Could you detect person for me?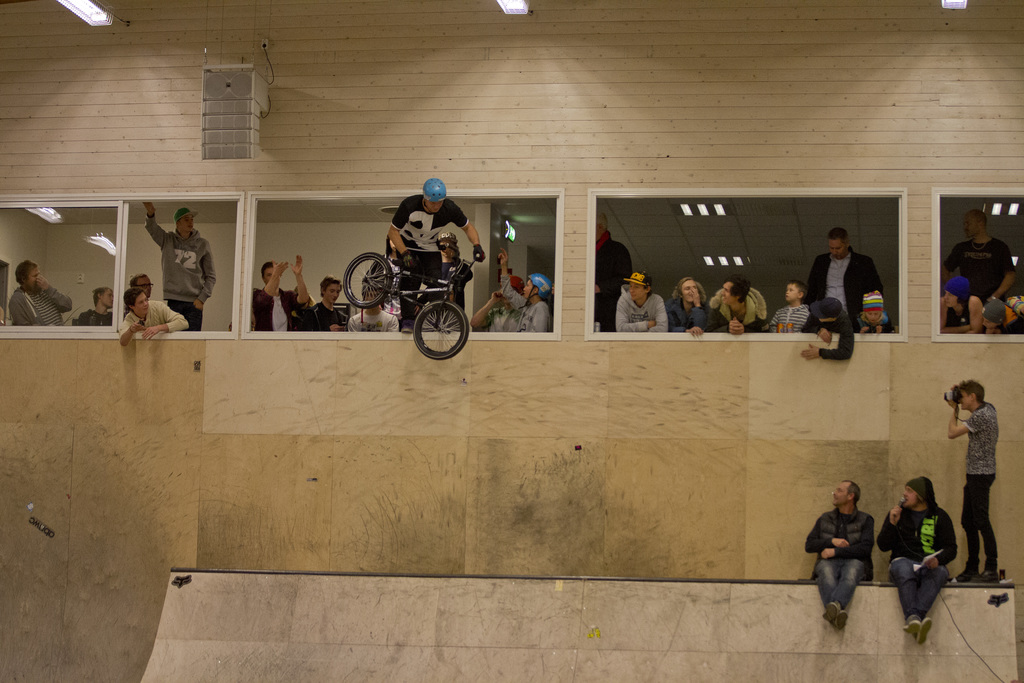
Detection result: bbox(348, 288, 397, 333).
